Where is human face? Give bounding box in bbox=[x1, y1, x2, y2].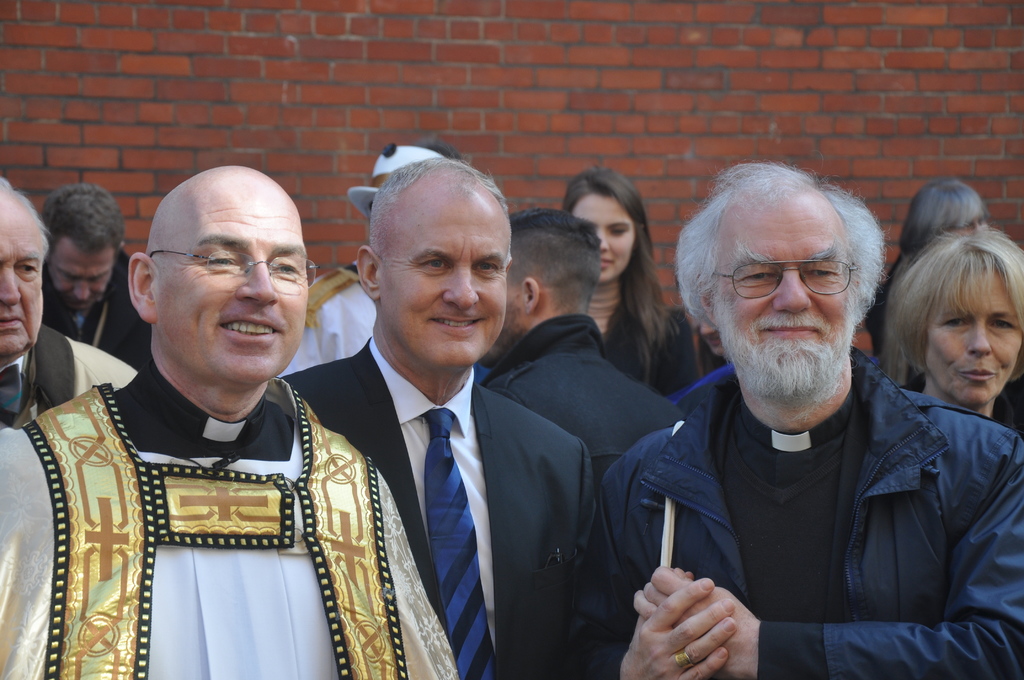
bbox=[379, 194, 511, 369].
